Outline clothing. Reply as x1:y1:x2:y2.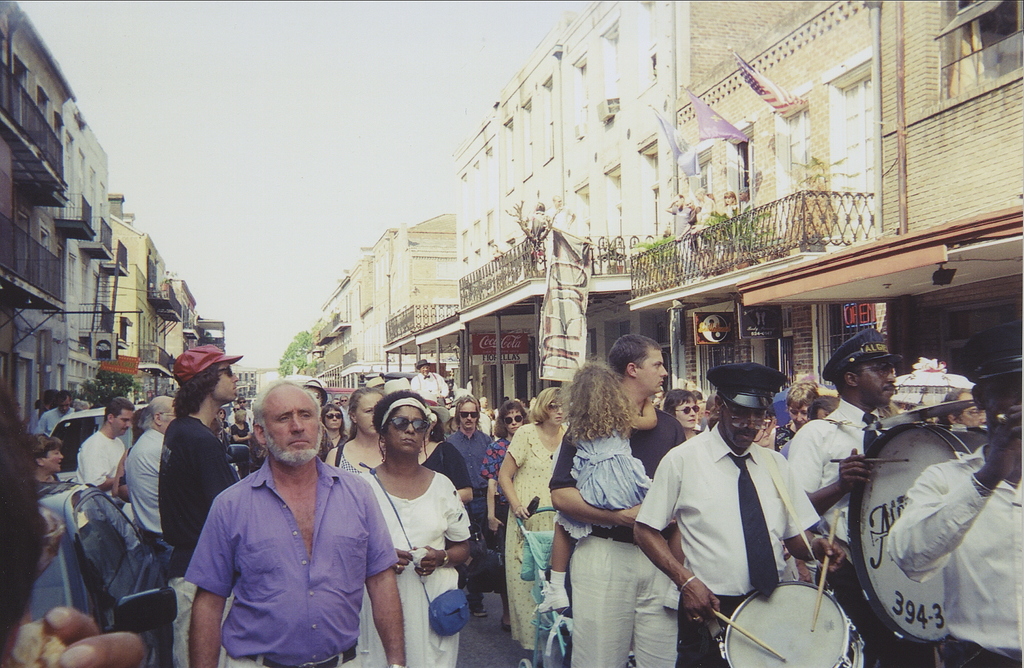
500:415:568:648.
